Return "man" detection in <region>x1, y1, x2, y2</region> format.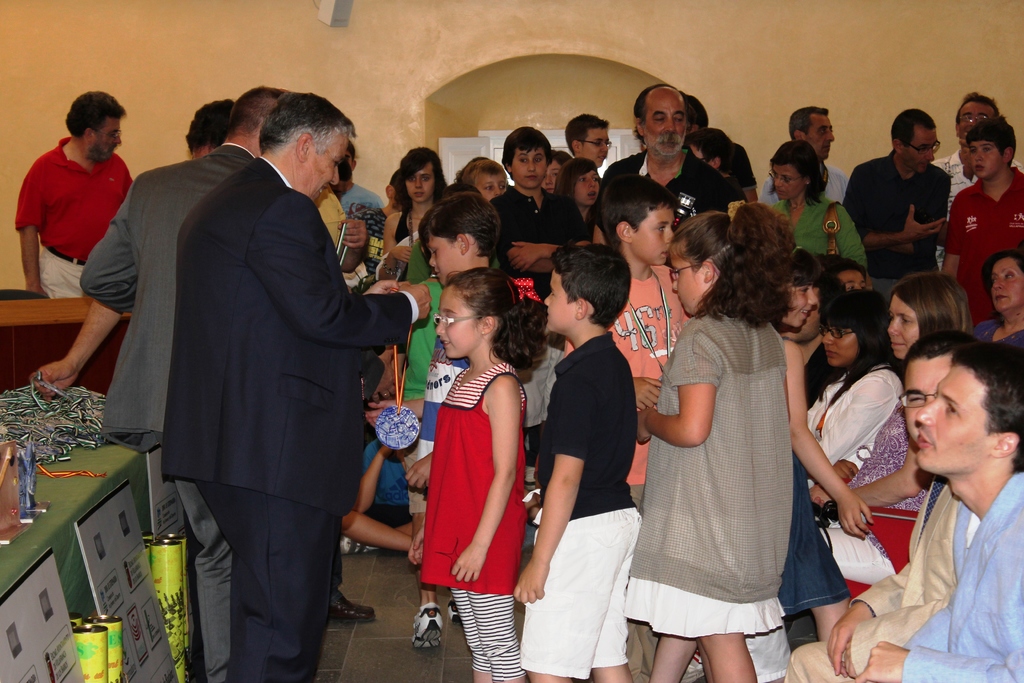
<region>158, 84, 428, 682</region>.
